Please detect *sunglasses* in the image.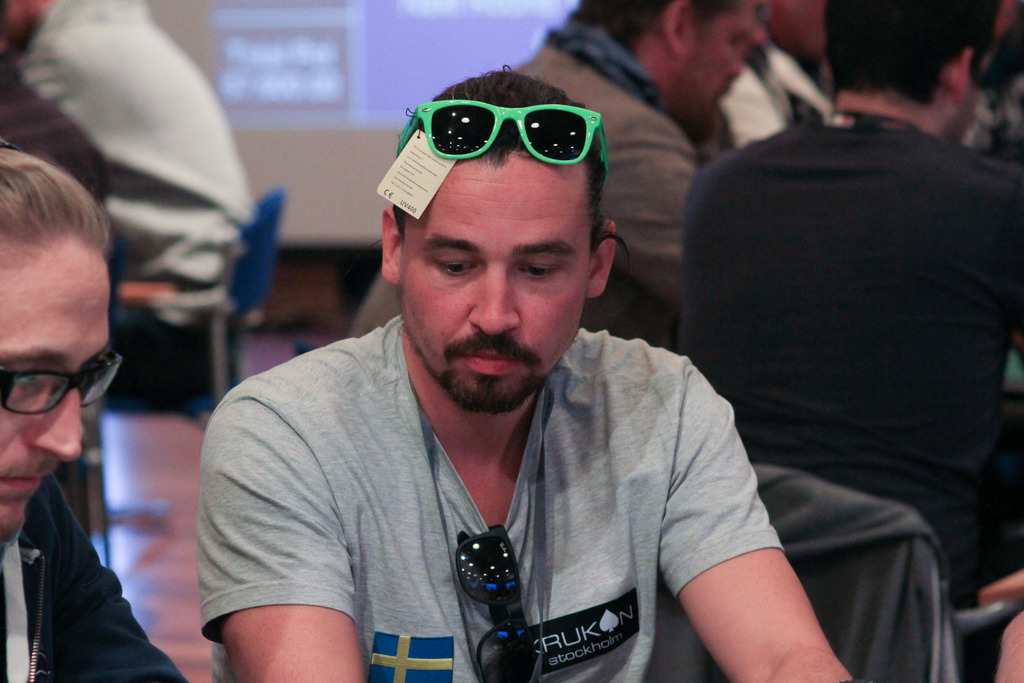
rect(394, 101, 604, 190).
